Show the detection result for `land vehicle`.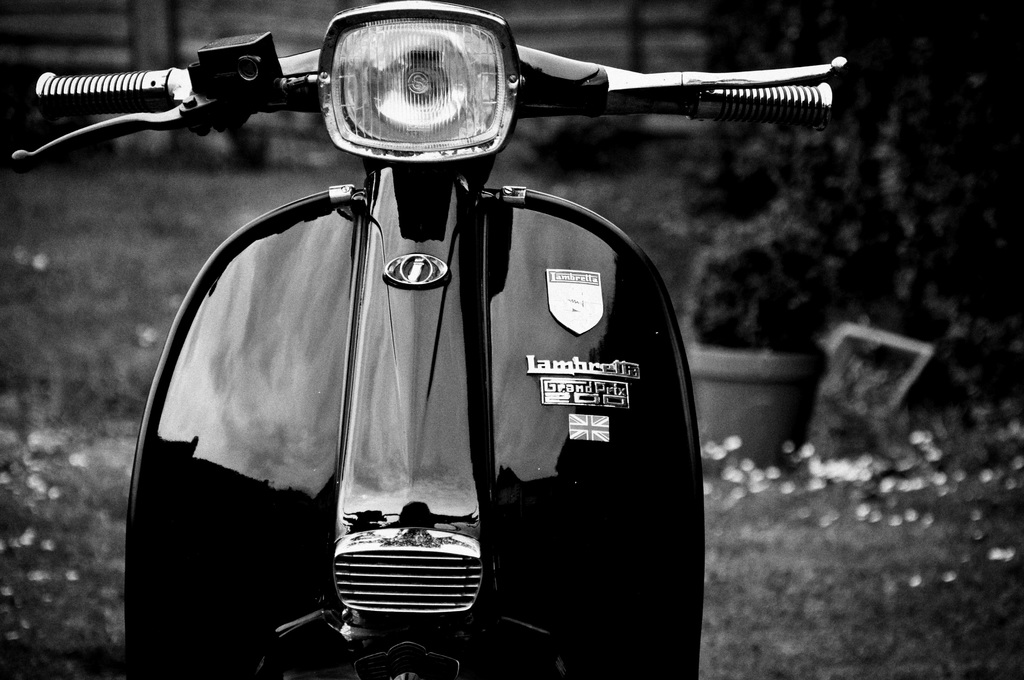
Rect(72, 19, 818, 666).
